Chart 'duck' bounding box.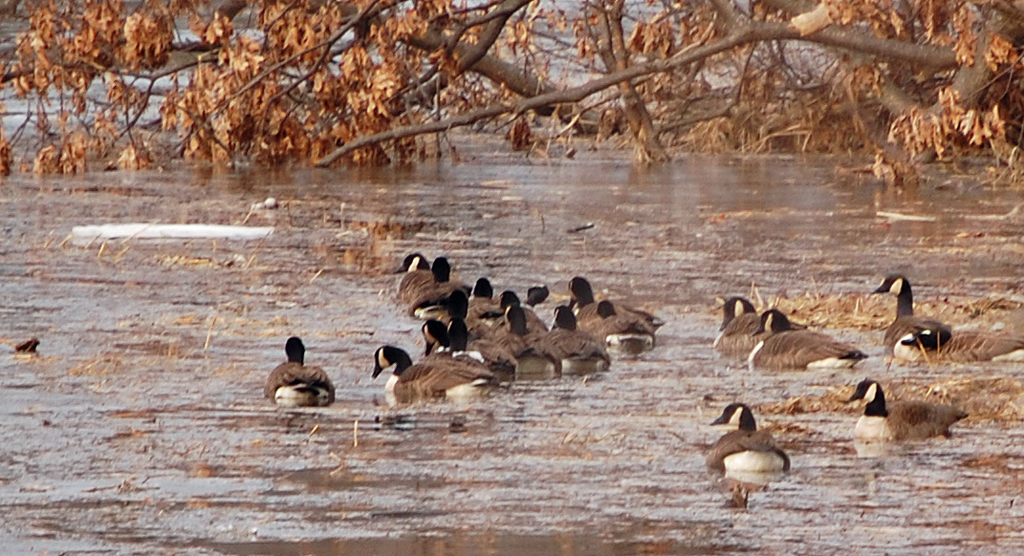
Charted: rect(498, 306, 582, 375).
